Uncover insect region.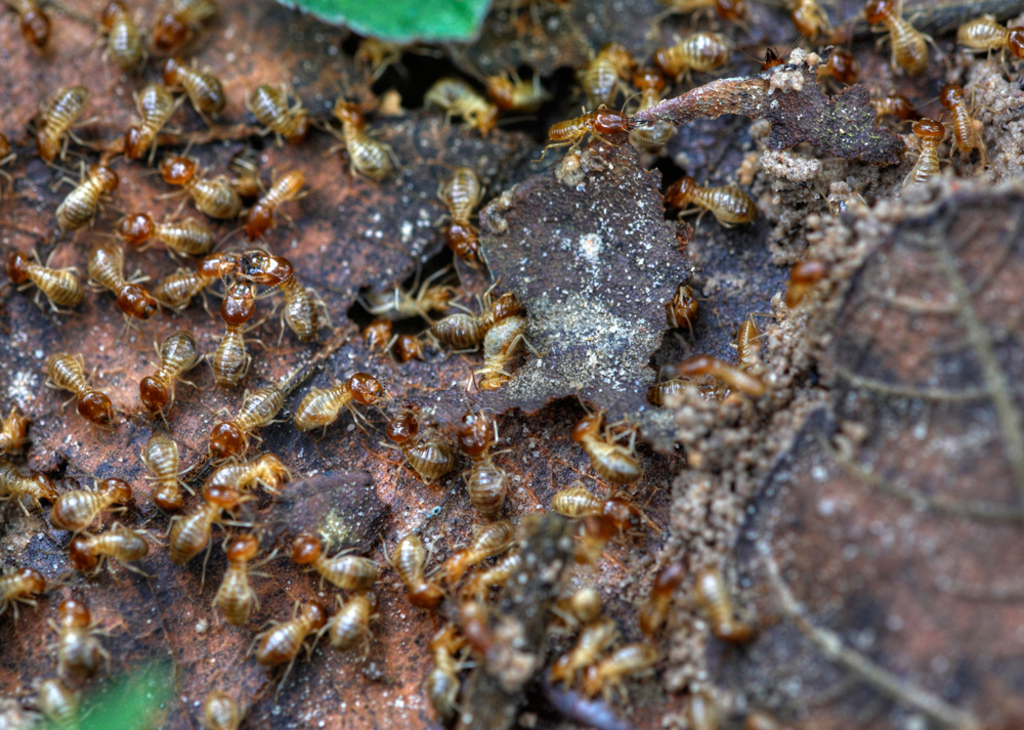
Uncovered: 319, 85, 395, 187.
